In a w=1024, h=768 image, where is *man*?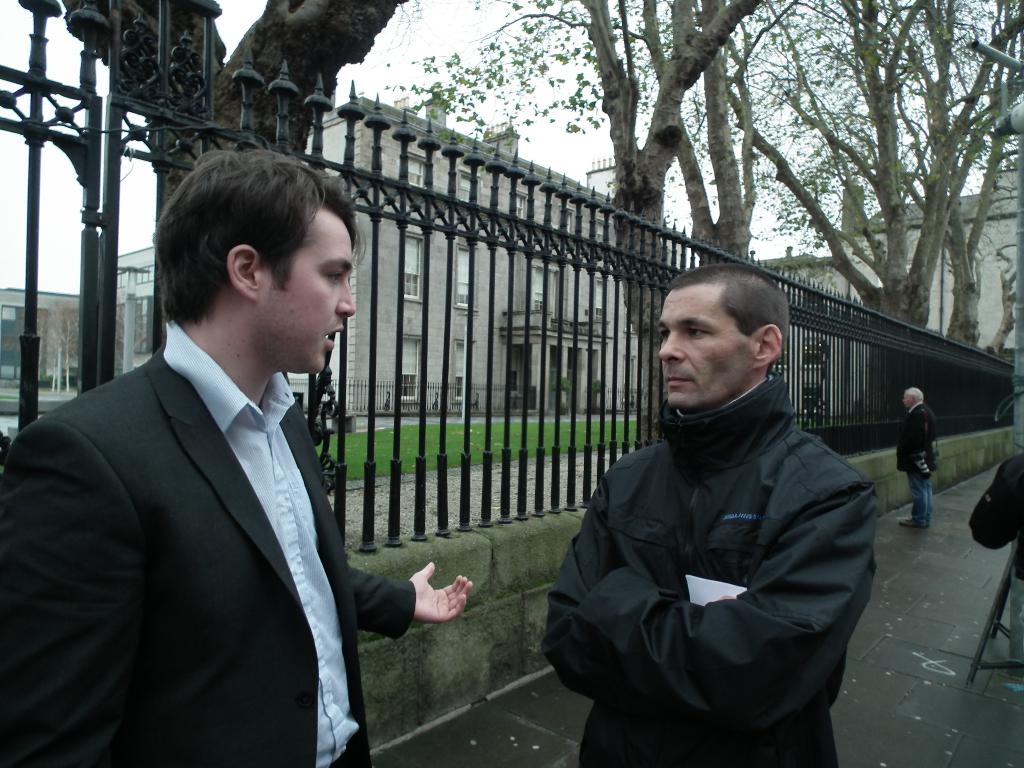
locate(548, 262, 883, 767).
